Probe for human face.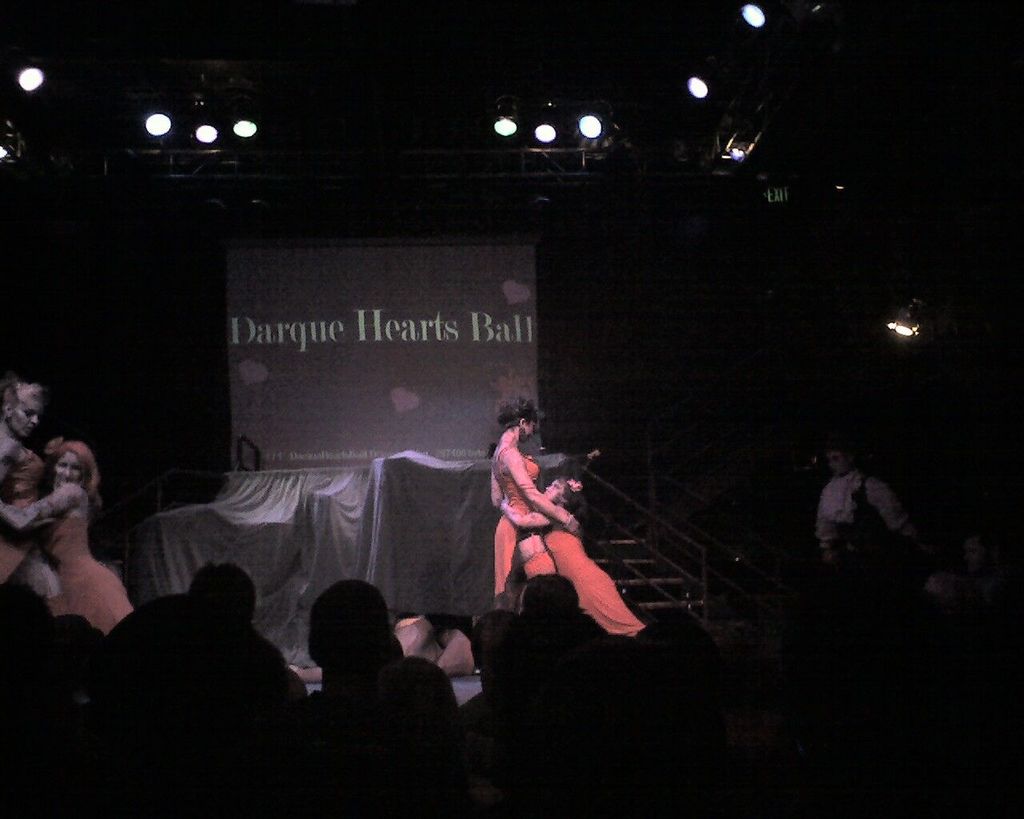
Probe result: Rect(10, 389, 43, 437).
